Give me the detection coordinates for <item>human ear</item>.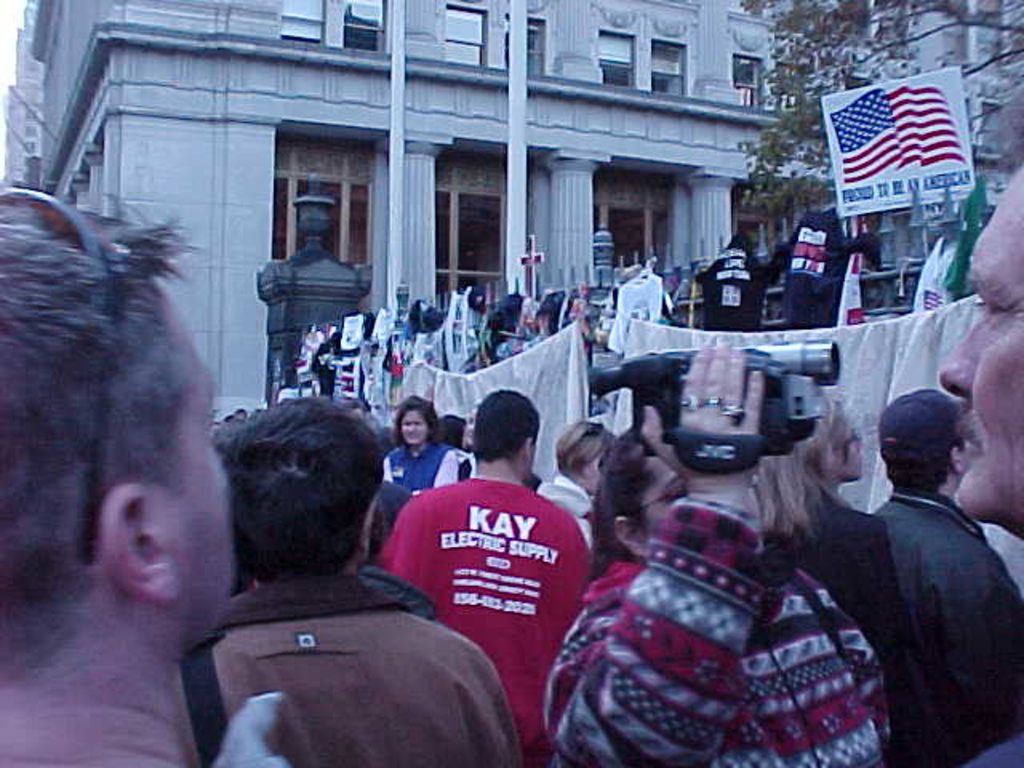
947/445/963/472.
